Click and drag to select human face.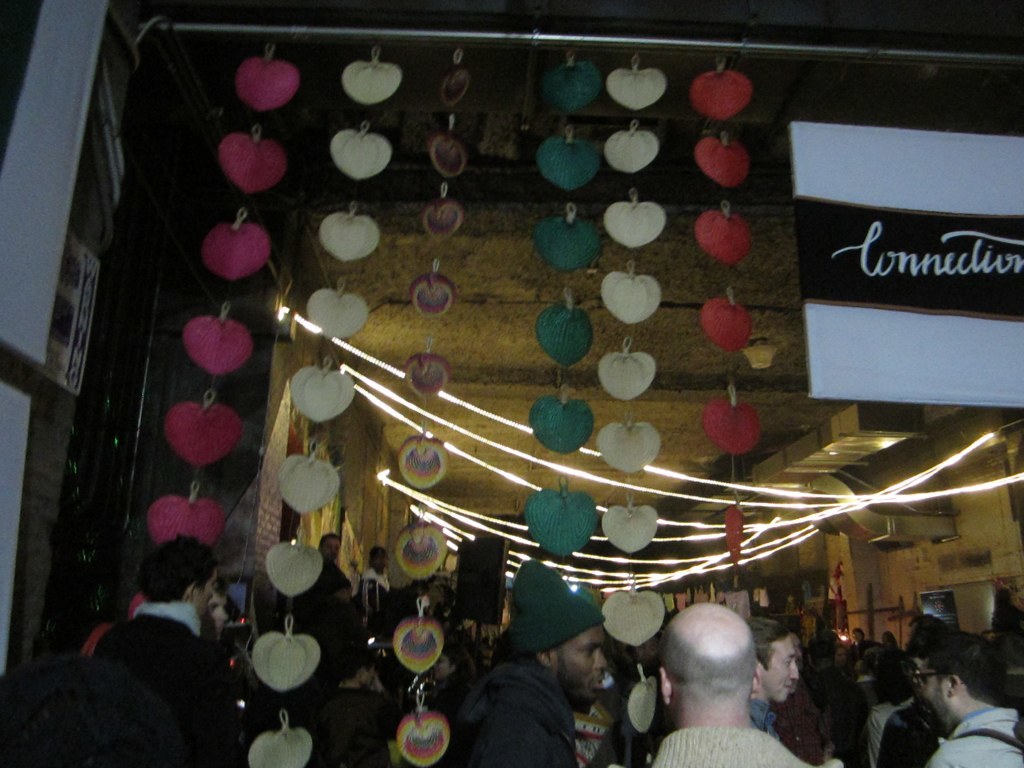
Selection: <bbox>554, 624, 604, 700</bbox>.
